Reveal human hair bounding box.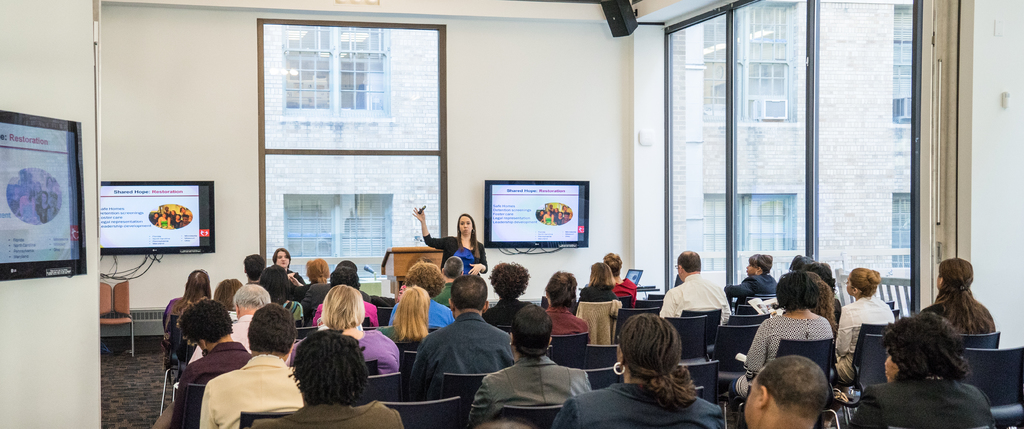
Revealed: Rect(394, 282, 430, 341).
